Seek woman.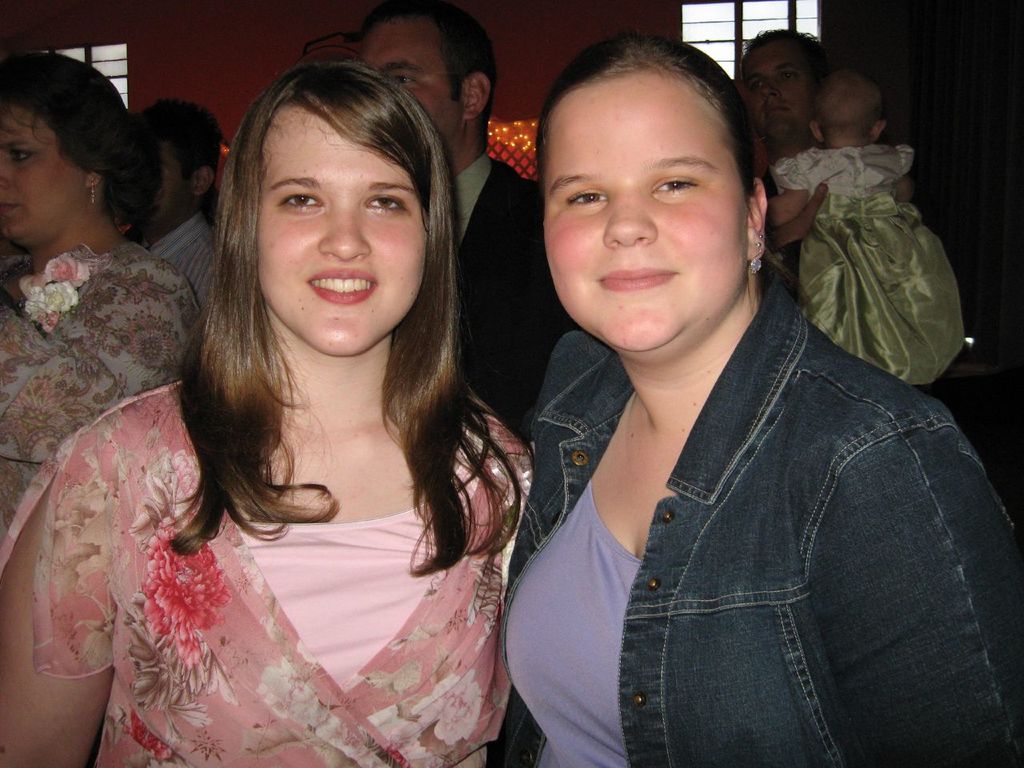
(left=64, top=52, right=566, bottom=767).
